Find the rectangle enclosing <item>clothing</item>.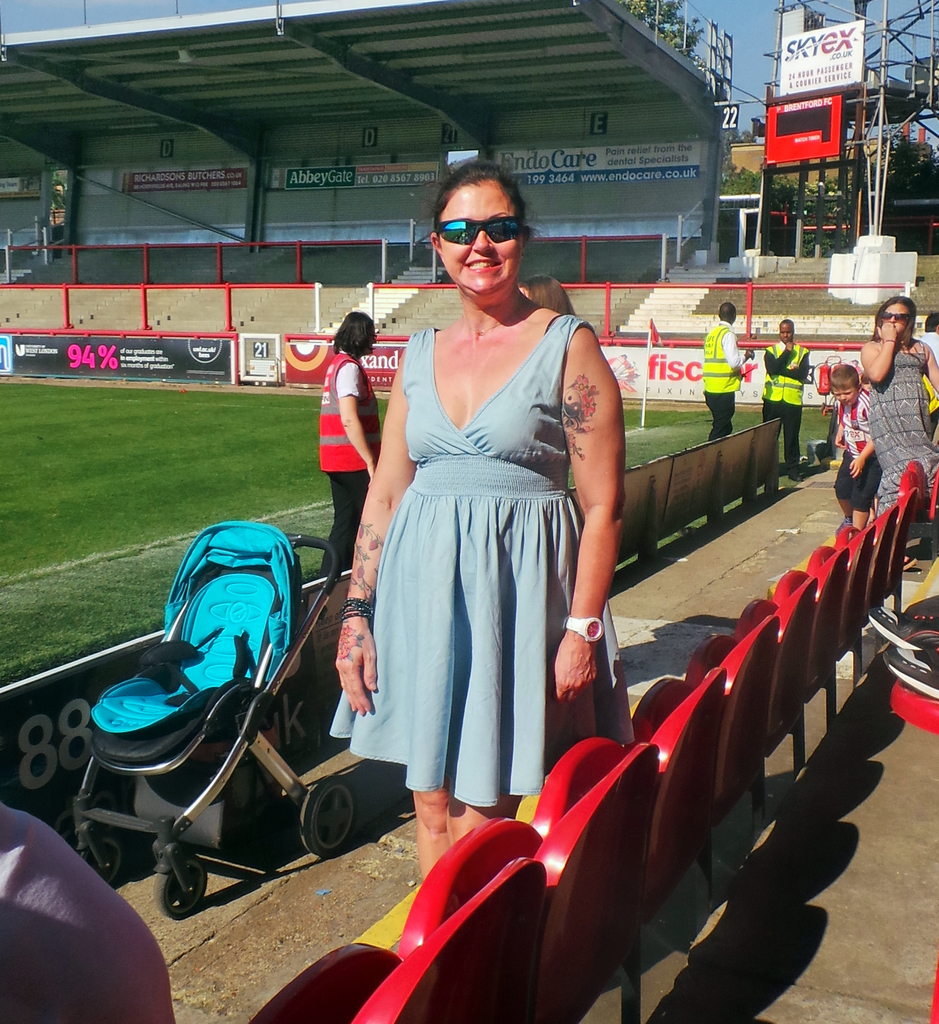
{"left": 691, "top": 302, "right": 738, "bottom": 433}.
